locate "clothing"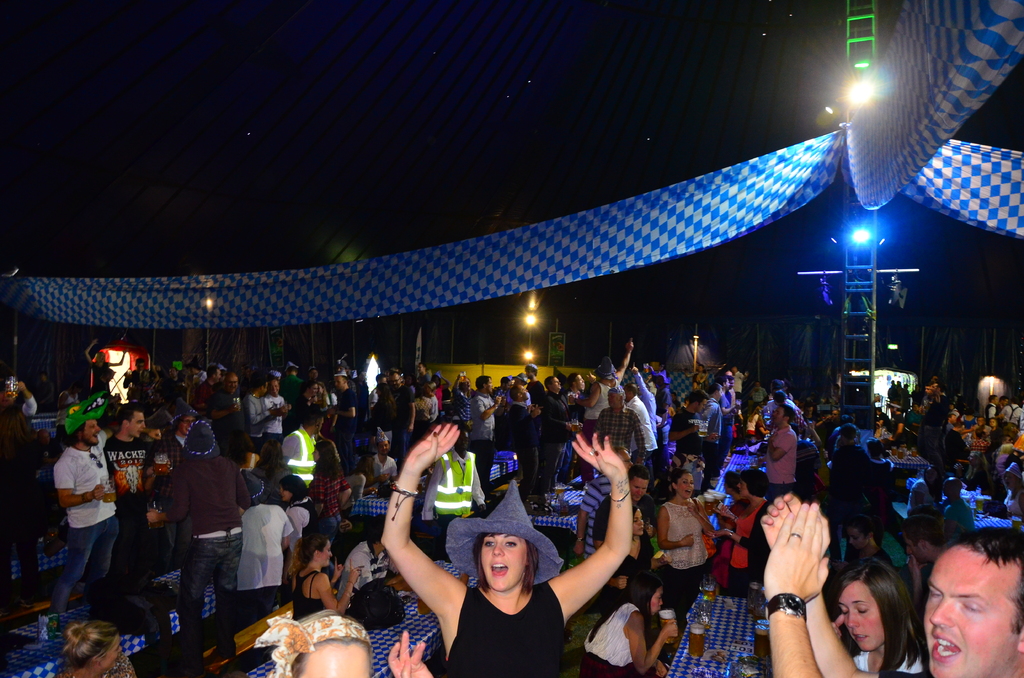
region(497, 407, 533, 460)
